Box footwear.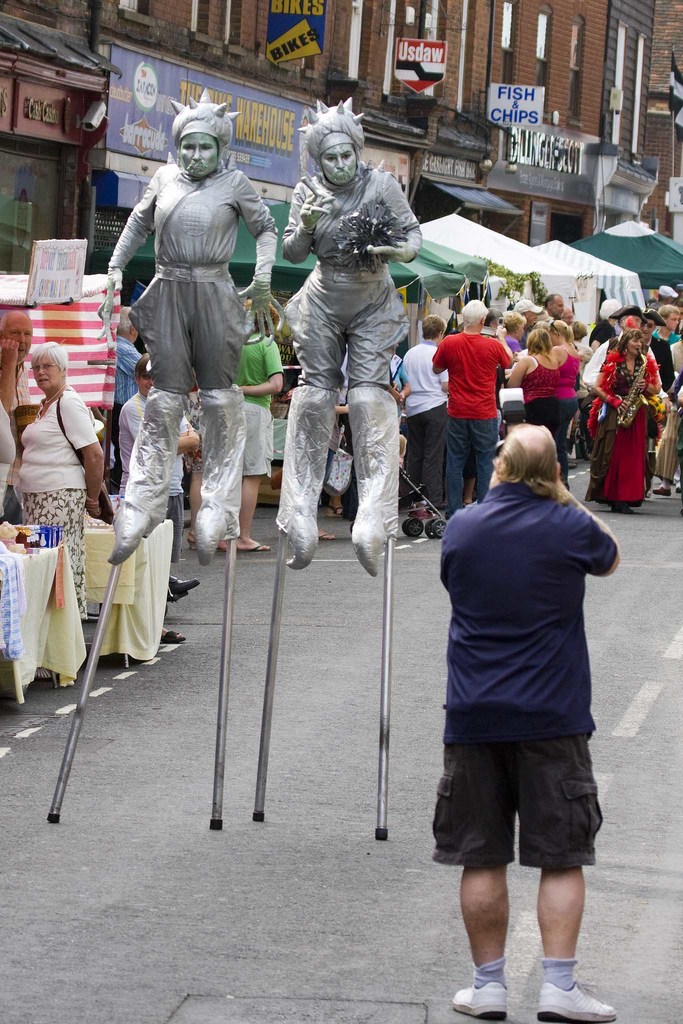
[x1=168, y1=573, x2=201, y2=600].
